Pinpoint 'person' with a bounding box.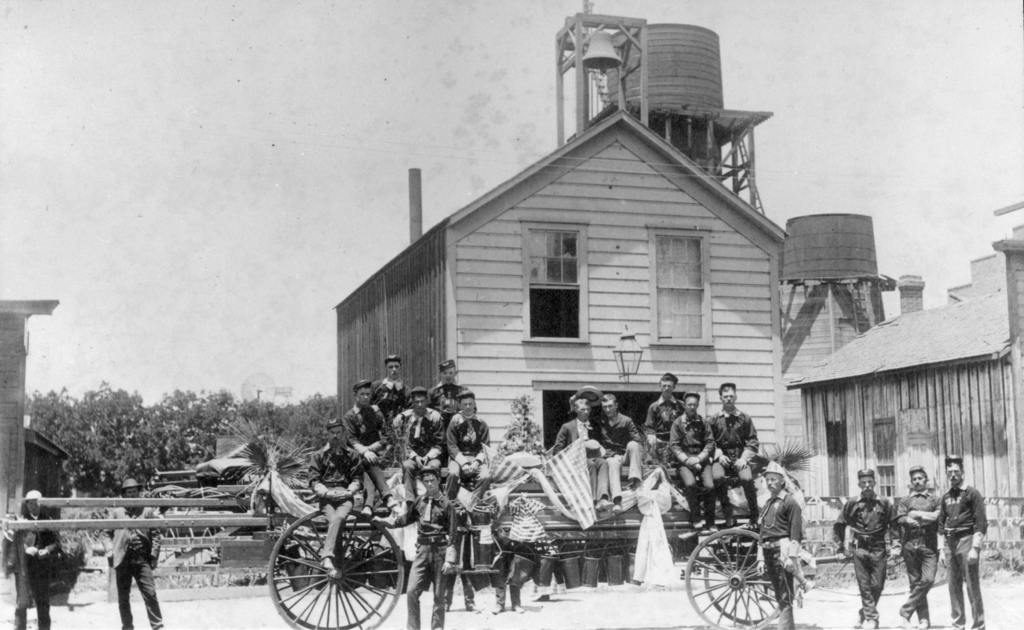
<box>556,400,615,514</box>.
